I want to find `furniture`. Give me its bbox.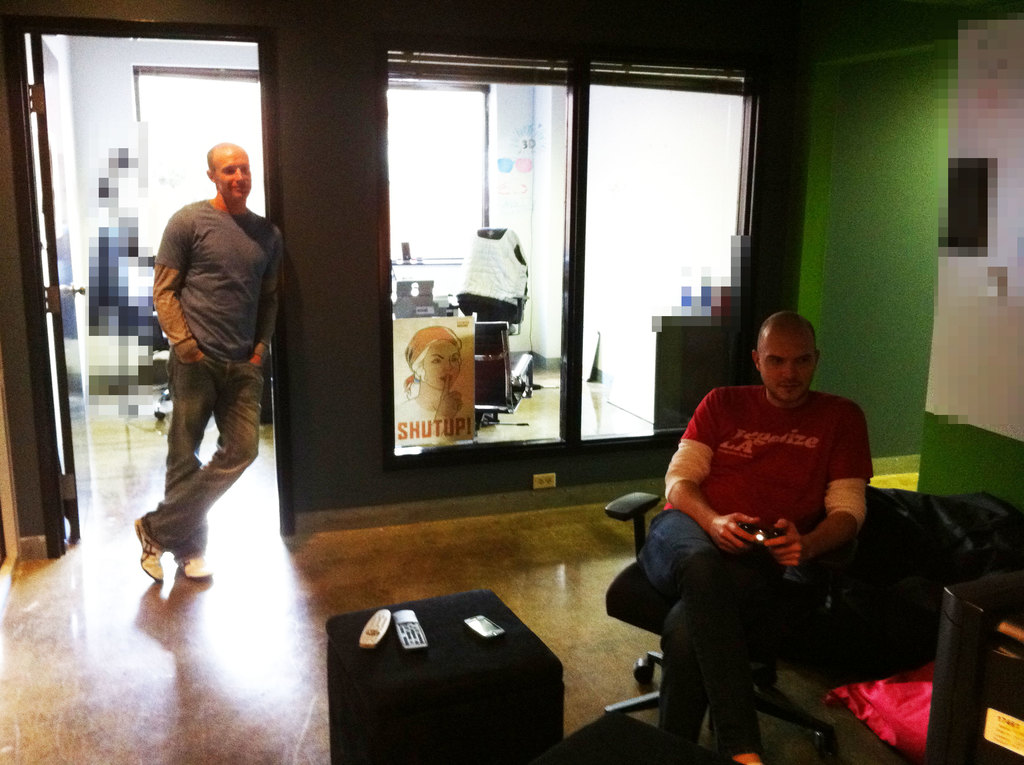
326, 588, 562, 764.
